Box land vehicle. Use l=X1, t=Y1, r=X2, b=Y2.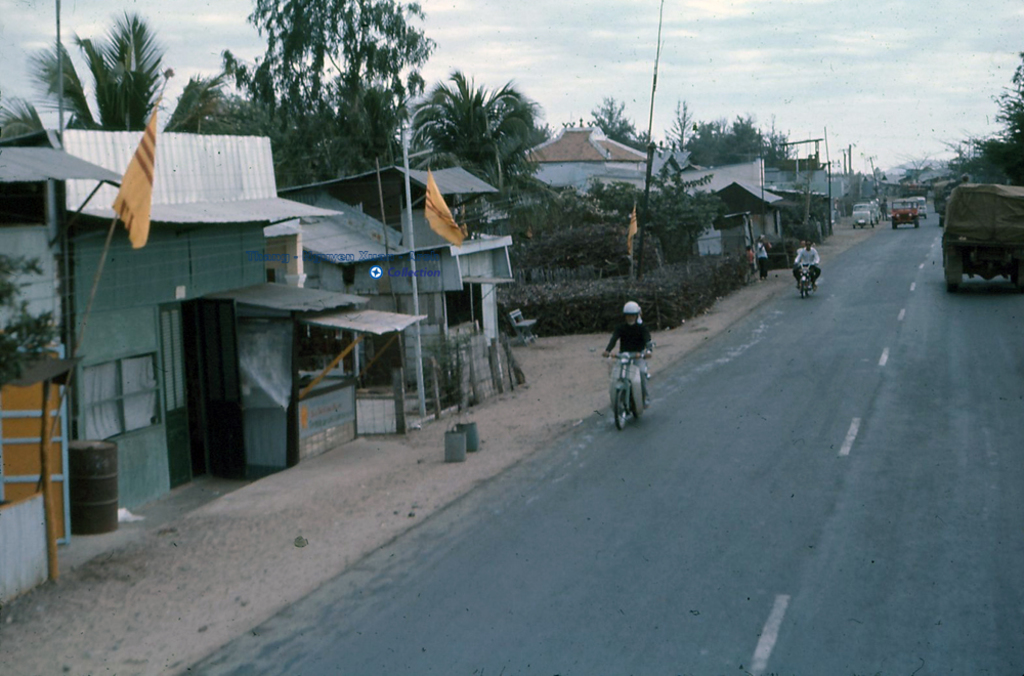
l=910, t=193, r=928, b=220.
